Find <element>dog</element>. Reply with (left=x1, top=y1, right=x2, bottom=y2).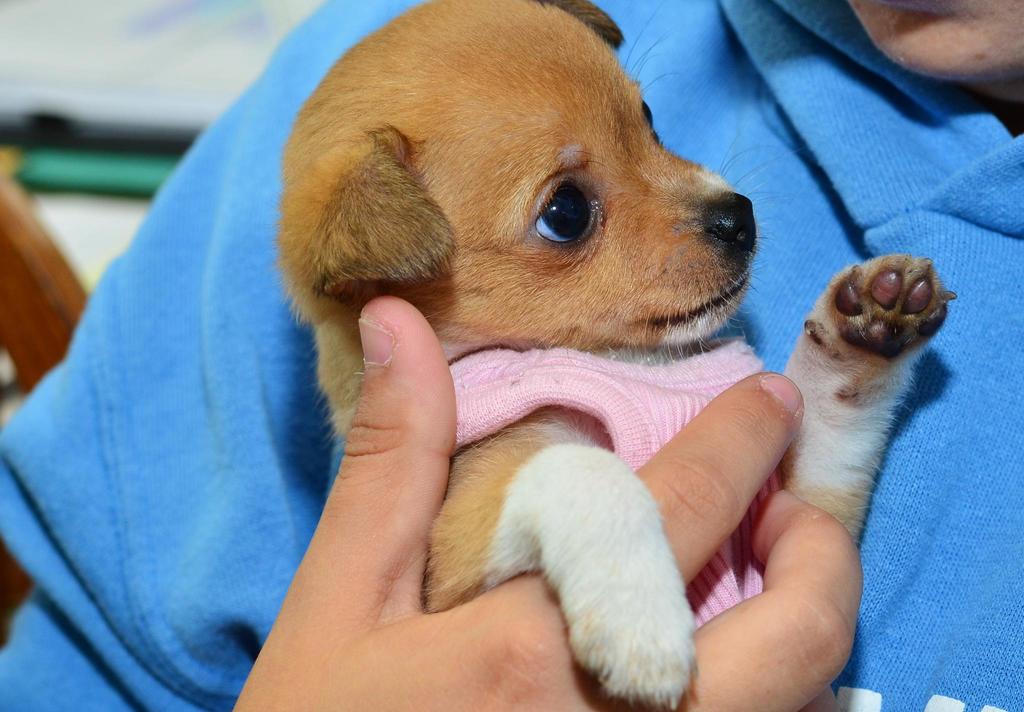
(left=271, top=0, right=956, bottom=711).
